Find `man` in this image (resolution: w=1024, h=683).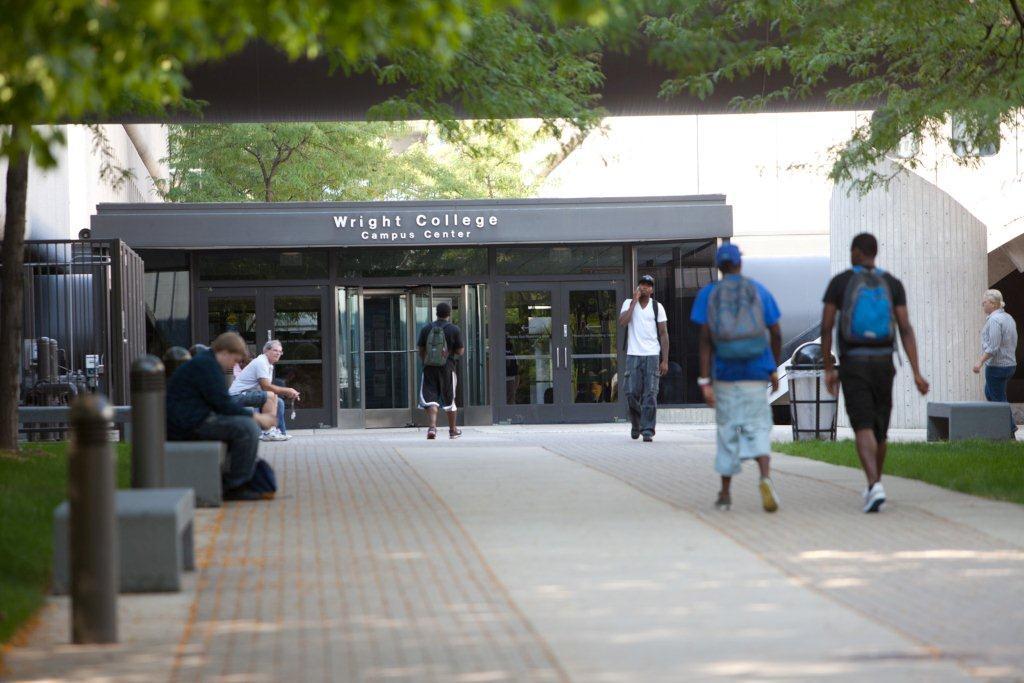
pyautogui.locateOnScreen(972, 288, 1017, 401).
